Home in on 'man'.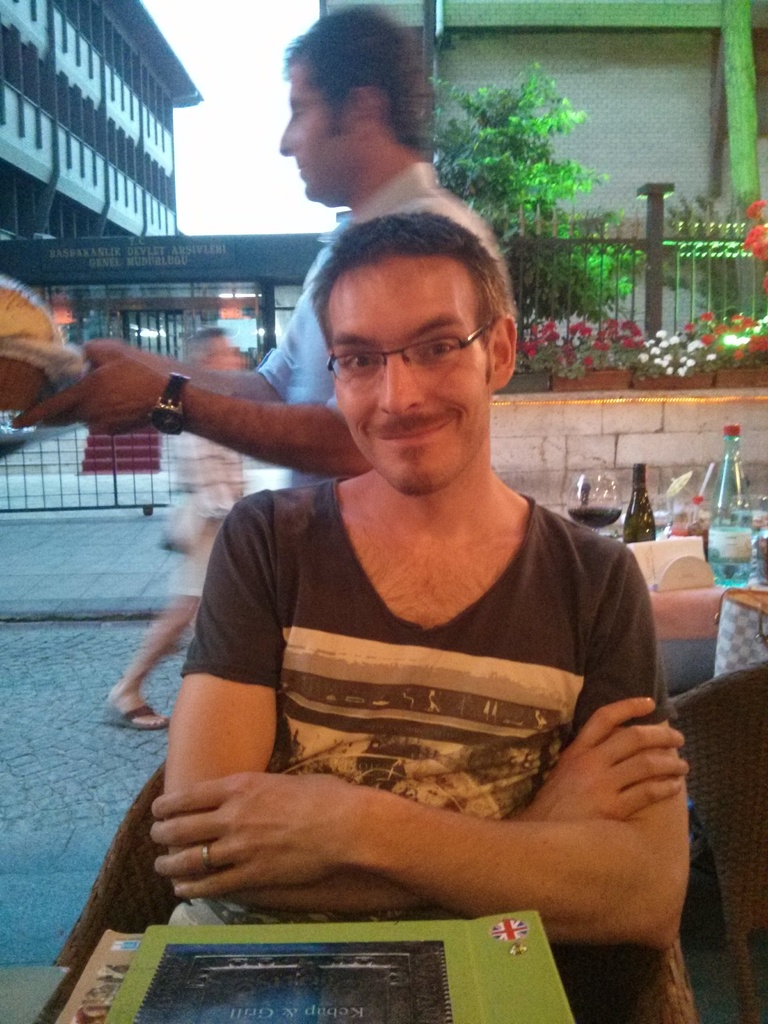
Homed in at (16, 3, 516, 485).
